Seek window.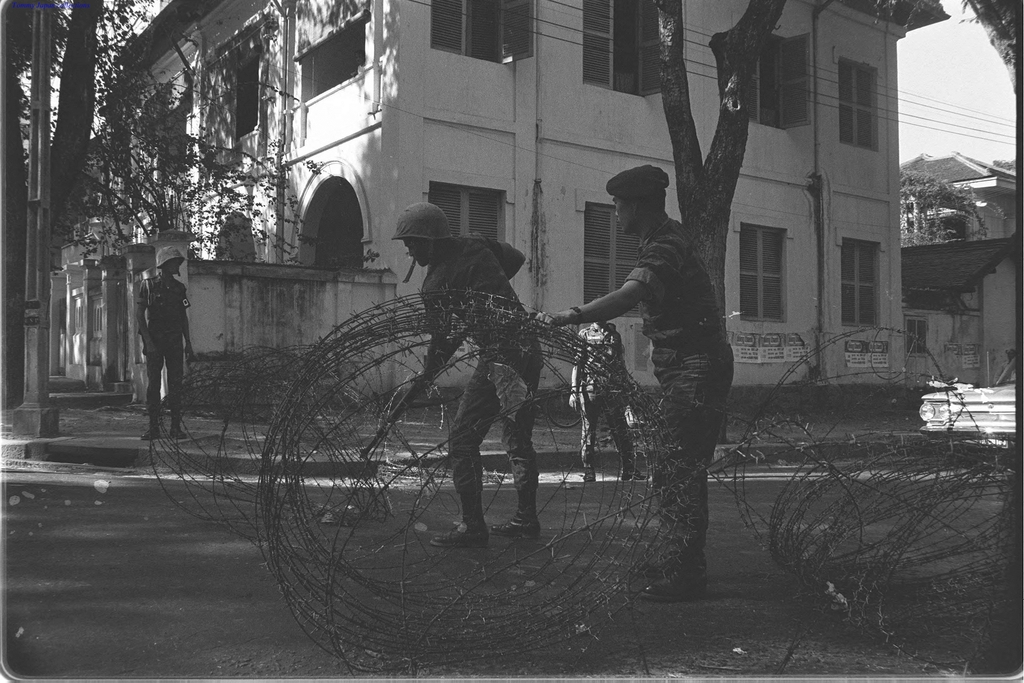
<region>425, 184, 513, 290</region>.
